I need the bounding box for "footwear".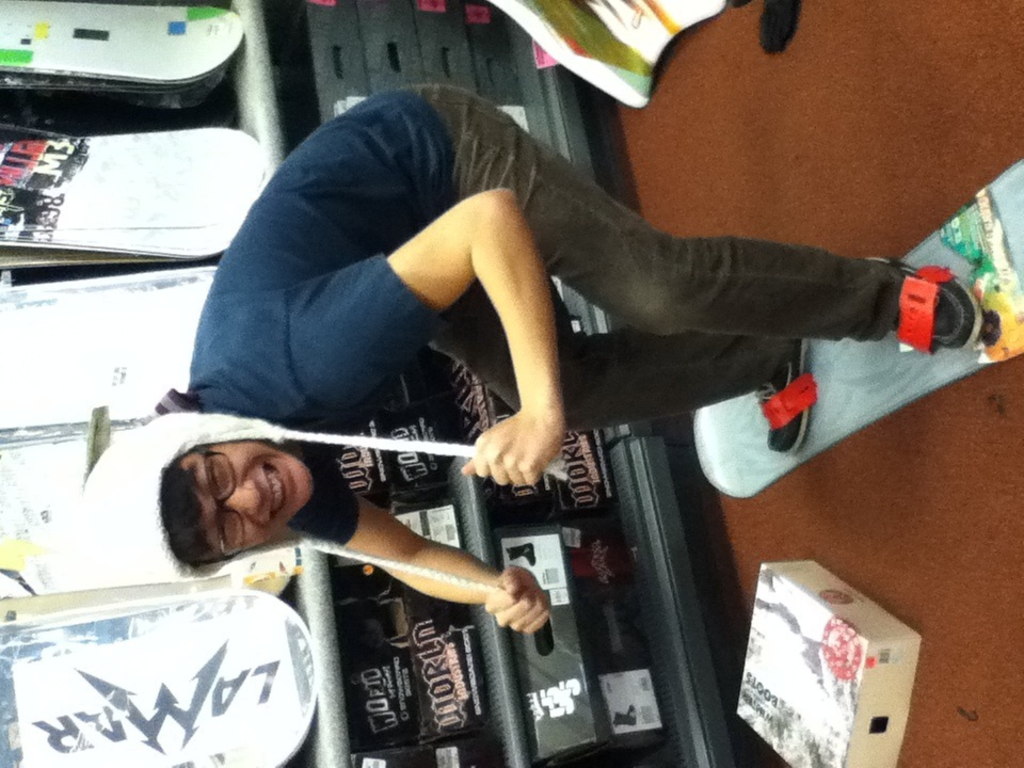
Here it is: (left=758, top=336, right=815, bottom=457).
